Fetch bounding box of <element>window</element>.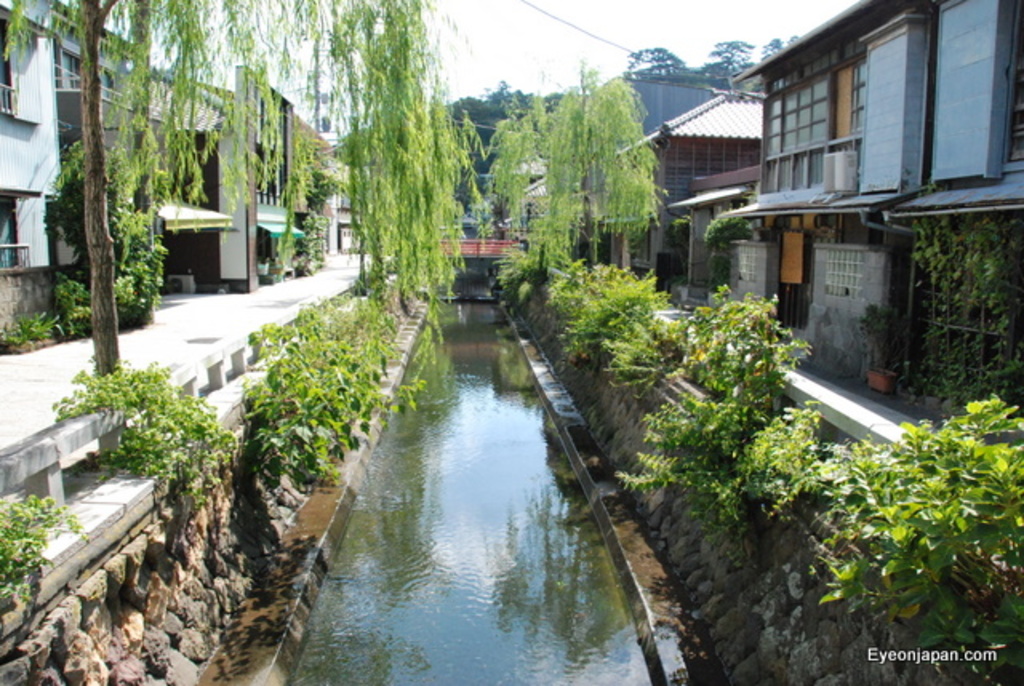
Bbox: rect(0, 197, 26, 273).
